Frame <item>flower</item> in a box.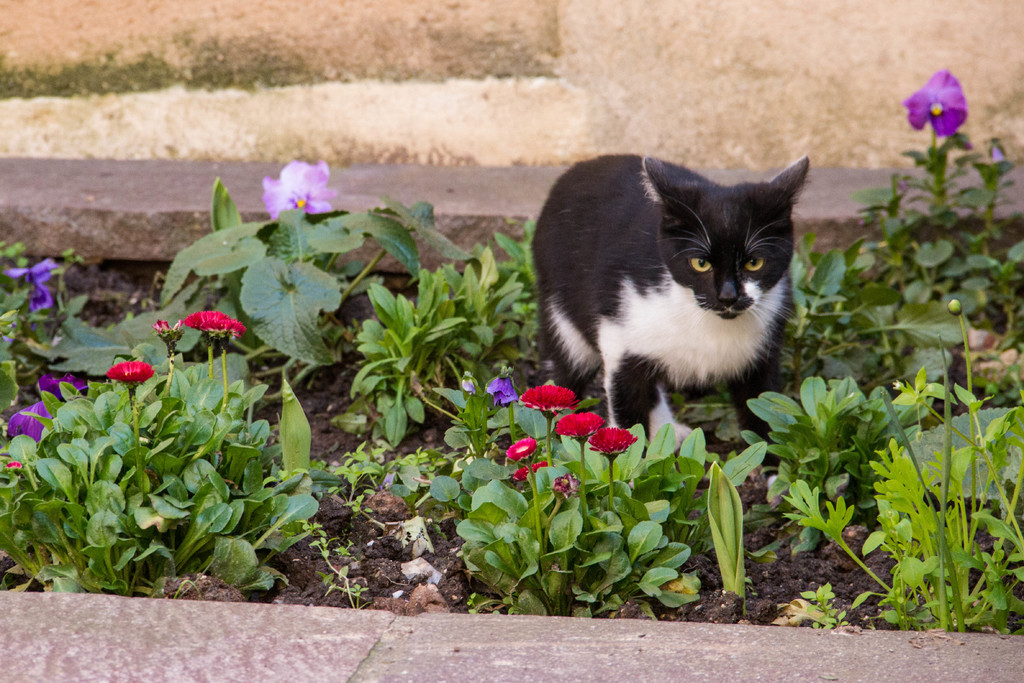
(535, 461, 547, 473).
